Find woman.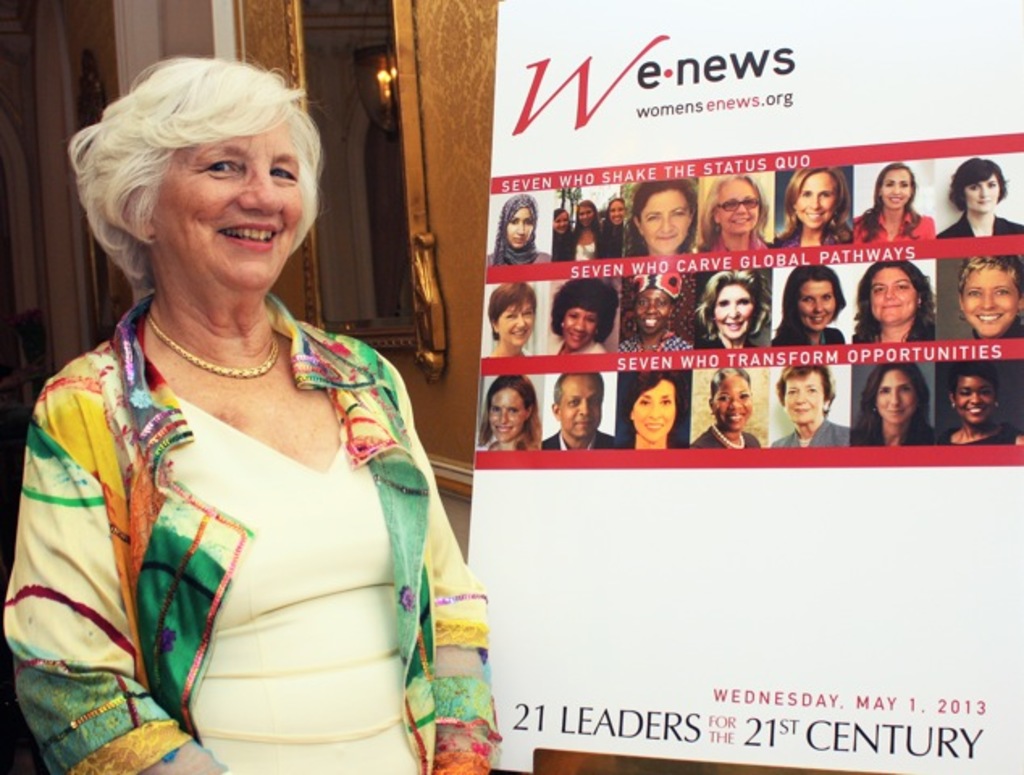
x1=612 y1=273 x2=693 y2=360.
